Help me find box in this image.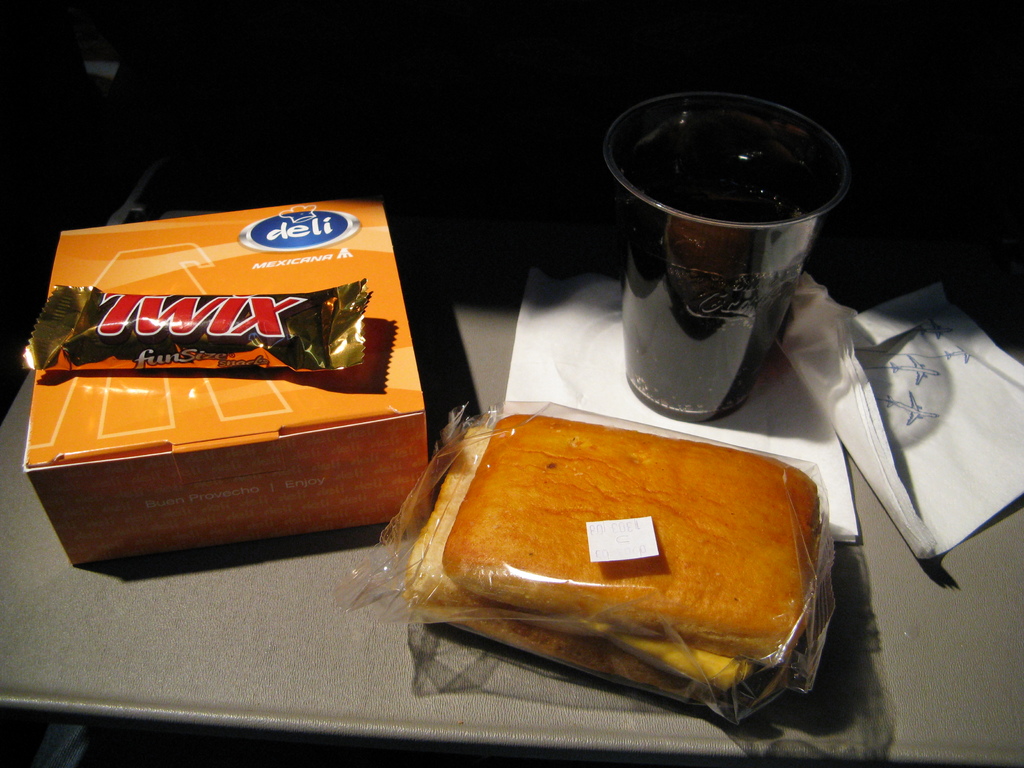
Found it: Rect(17, 188, 463, 552).
